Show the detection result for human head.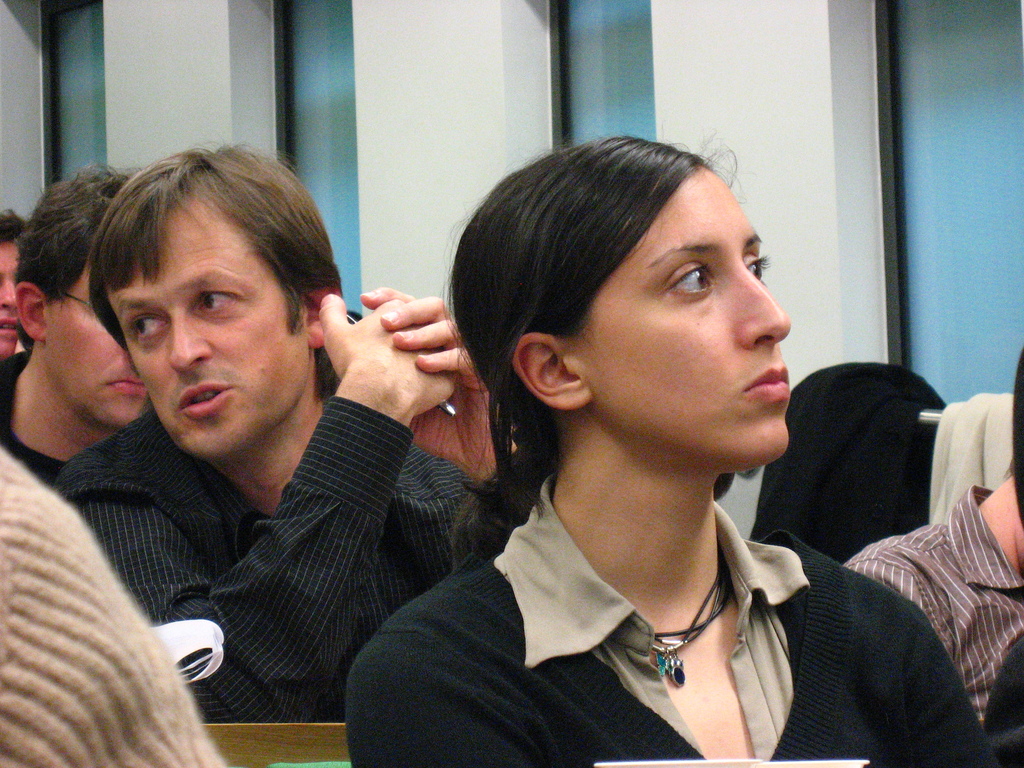
<box>13,161,149,436</box>.
